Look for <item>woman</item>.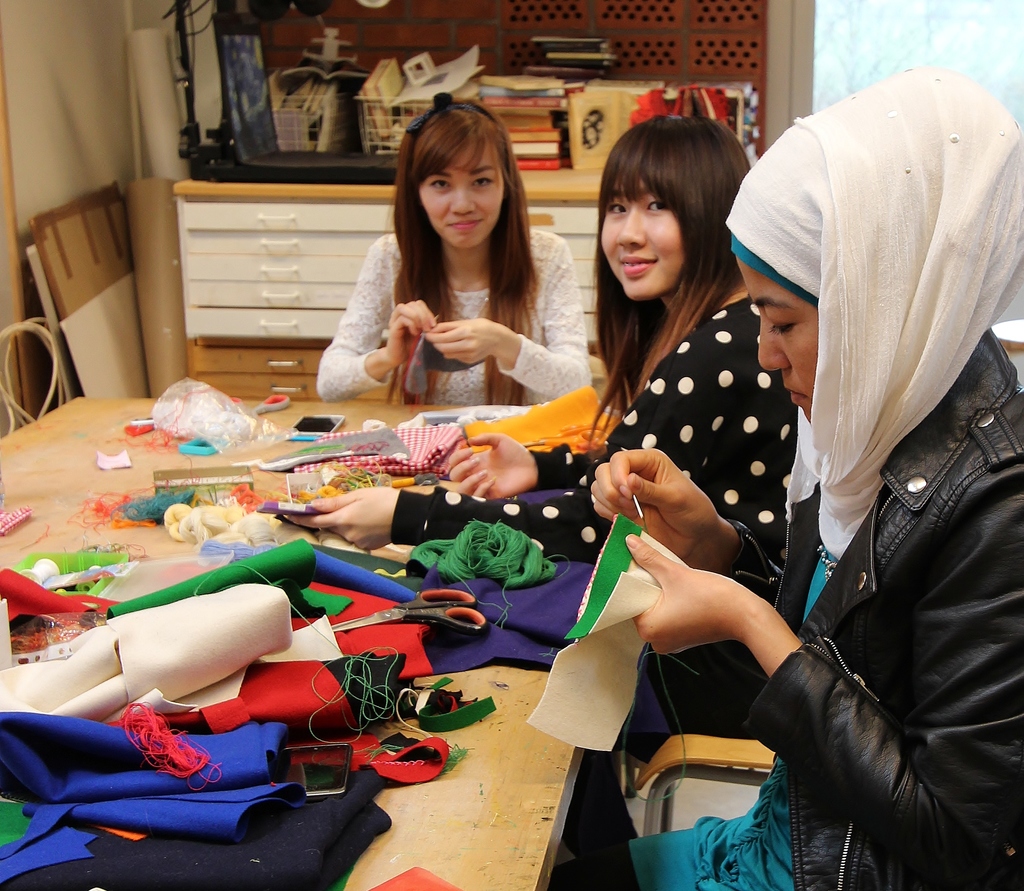
Found: (272, 109, 797, 890).
